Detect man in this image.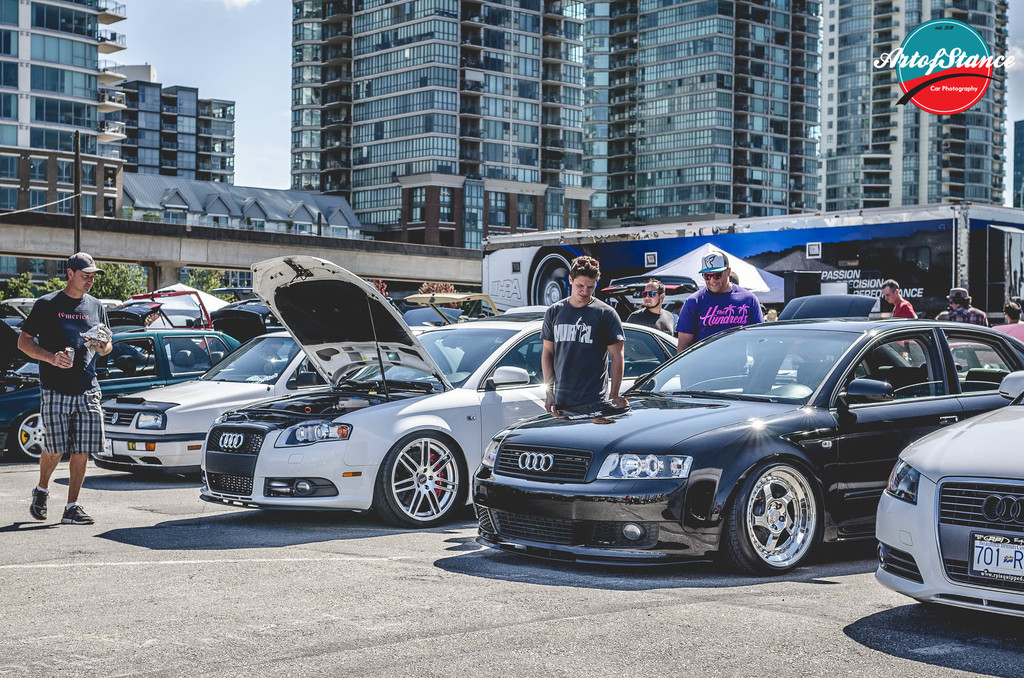
Detection: [left=535, top=256, right=630, bottom=412].
